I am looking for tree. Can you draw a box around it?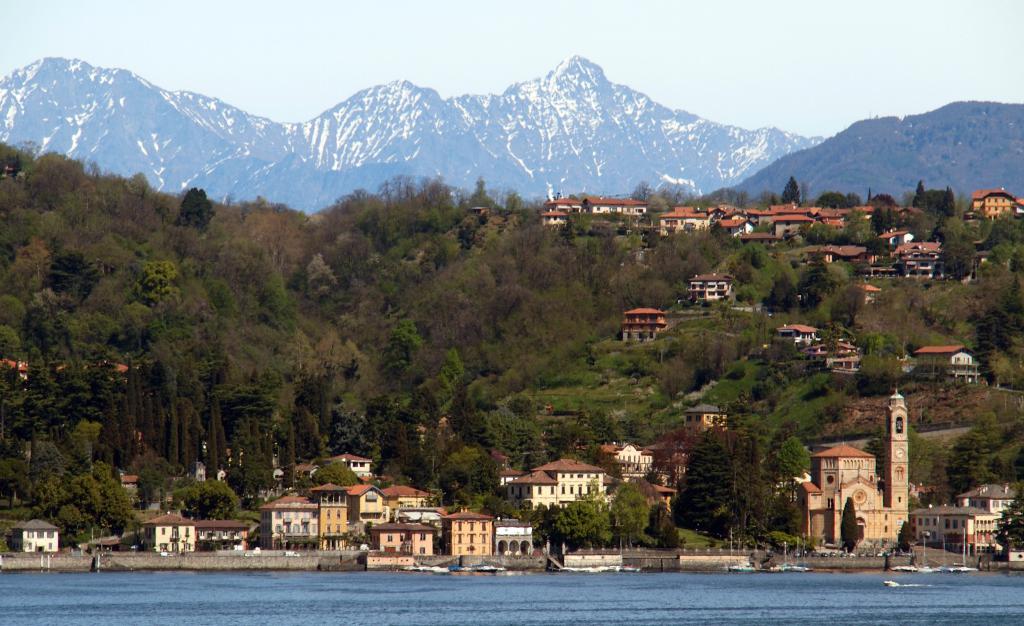
Sure, the bounding box is <bbox>837, 493, 863, 553</bbox>.
